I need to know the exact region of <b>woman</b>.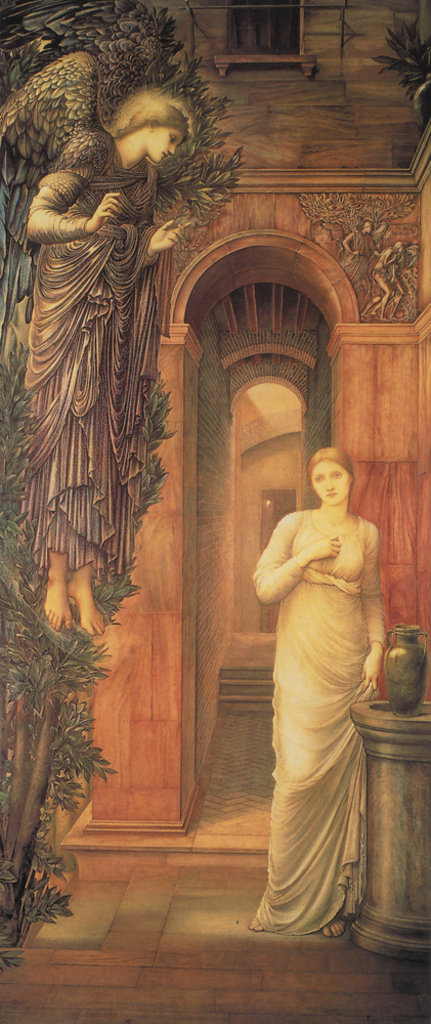
Region: x1=26 y1=101 x2=192 y2=639.
